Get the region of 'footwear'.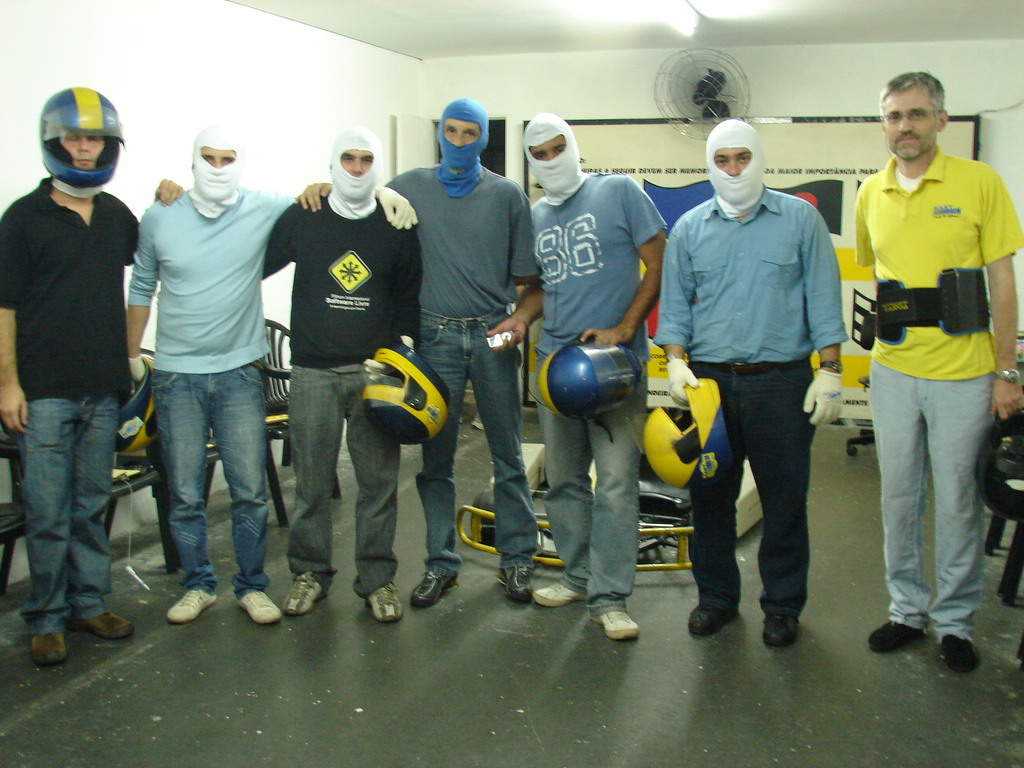
(x1=531, y1=582, x2=585, y2=606).
